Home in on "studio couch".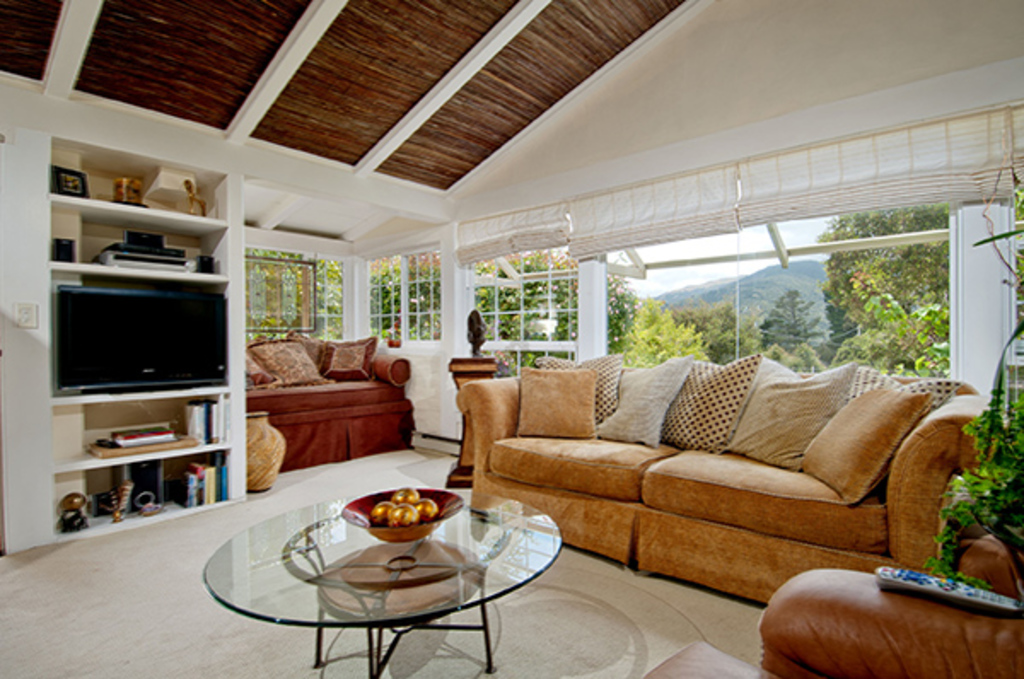
Homed in at 452 343 992 599.
